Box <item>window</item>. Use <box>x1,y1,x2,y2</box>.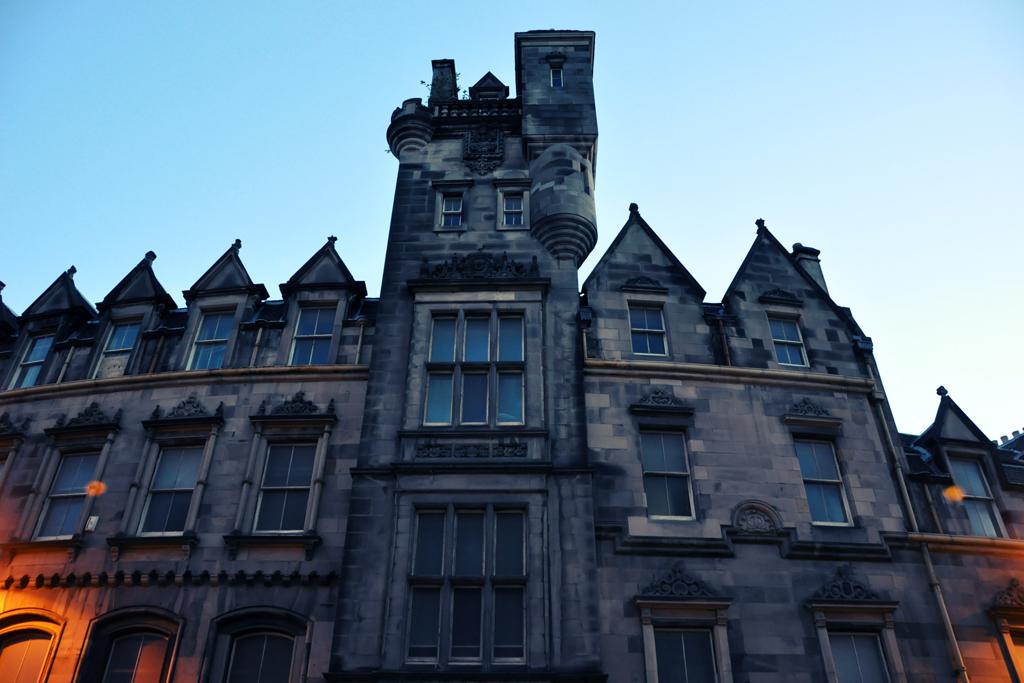
<box>761,300,824,375</box>.
